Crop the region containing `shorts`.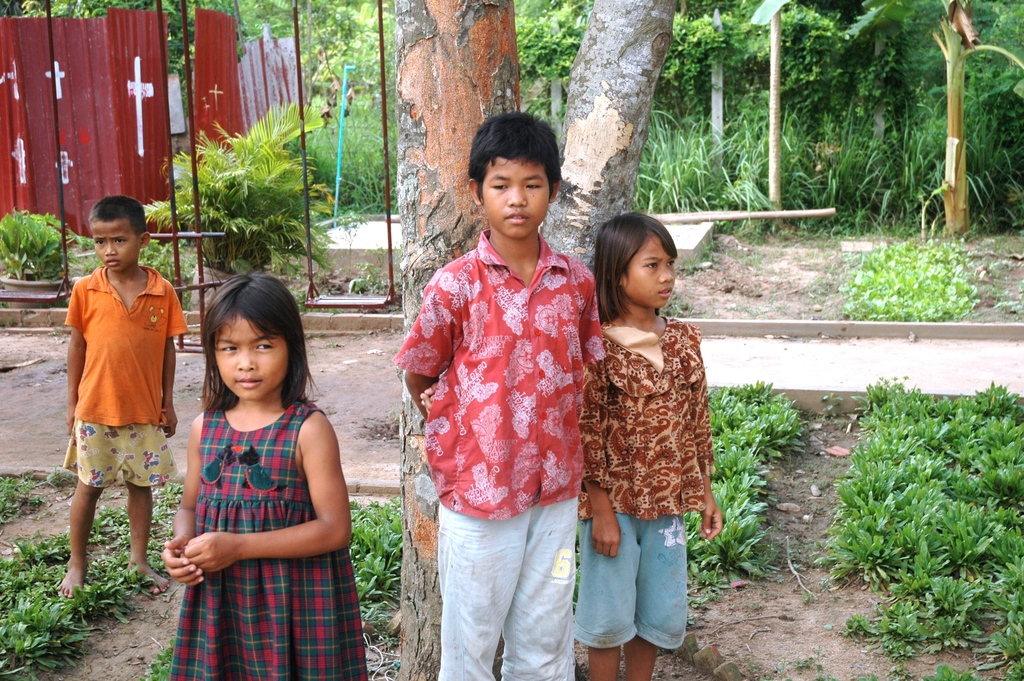
Crop region: [571, 501, 688, 657].
